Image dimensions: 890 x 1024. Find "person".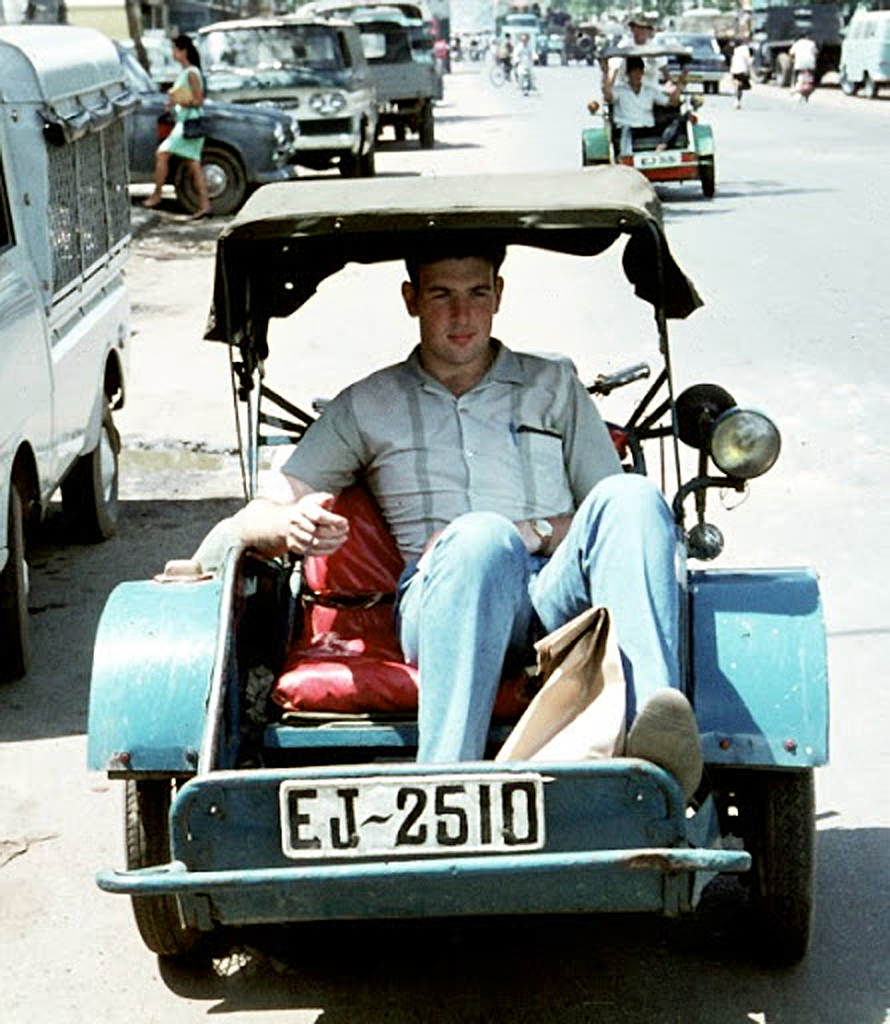
rect(598, 60, 685, 145).
